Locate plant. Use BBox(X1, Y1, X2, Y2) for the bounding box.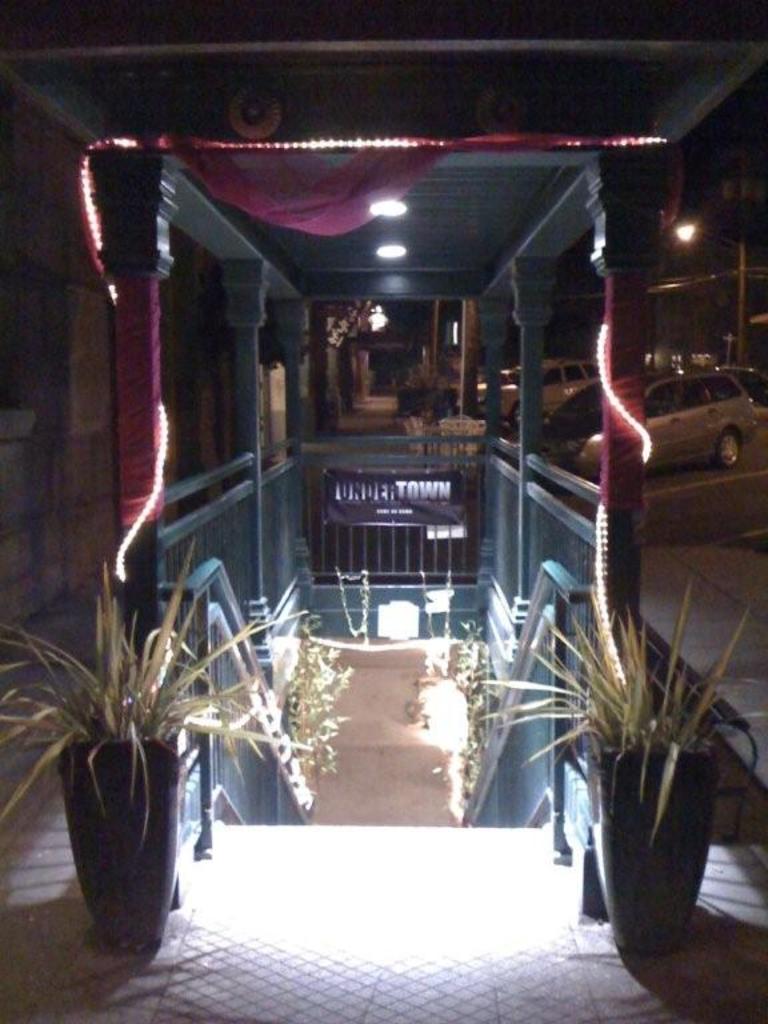
BBox(0, 516, 316, 849).
